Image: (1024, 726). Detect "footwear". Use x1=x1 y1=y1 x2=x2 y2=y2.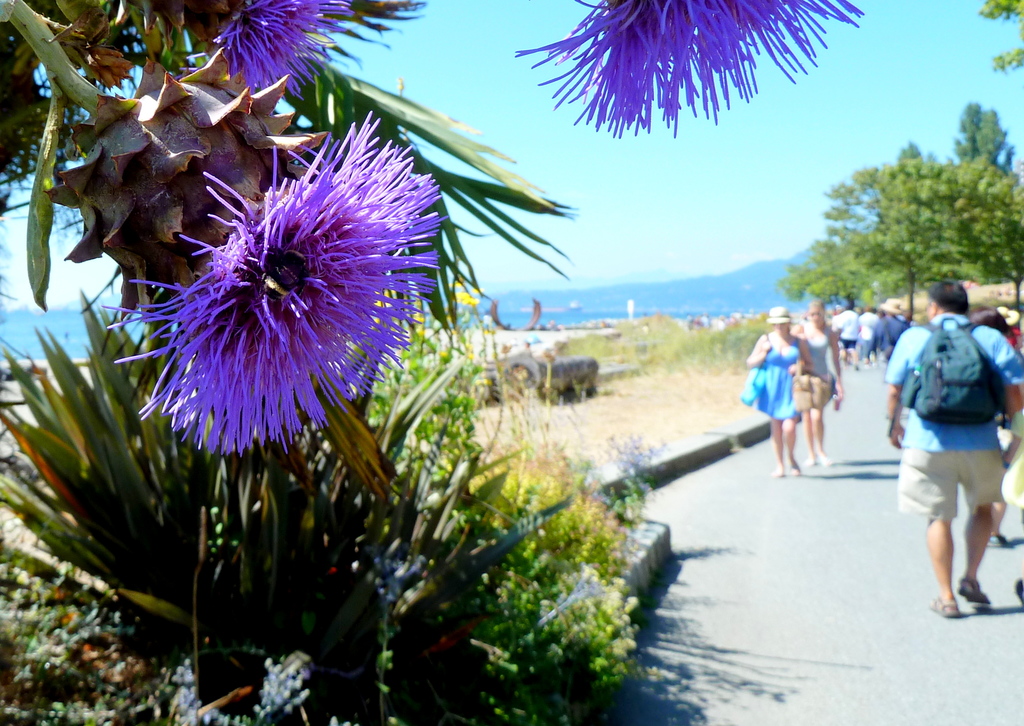
x1=927 y1=595 x2=959 y2=617.
